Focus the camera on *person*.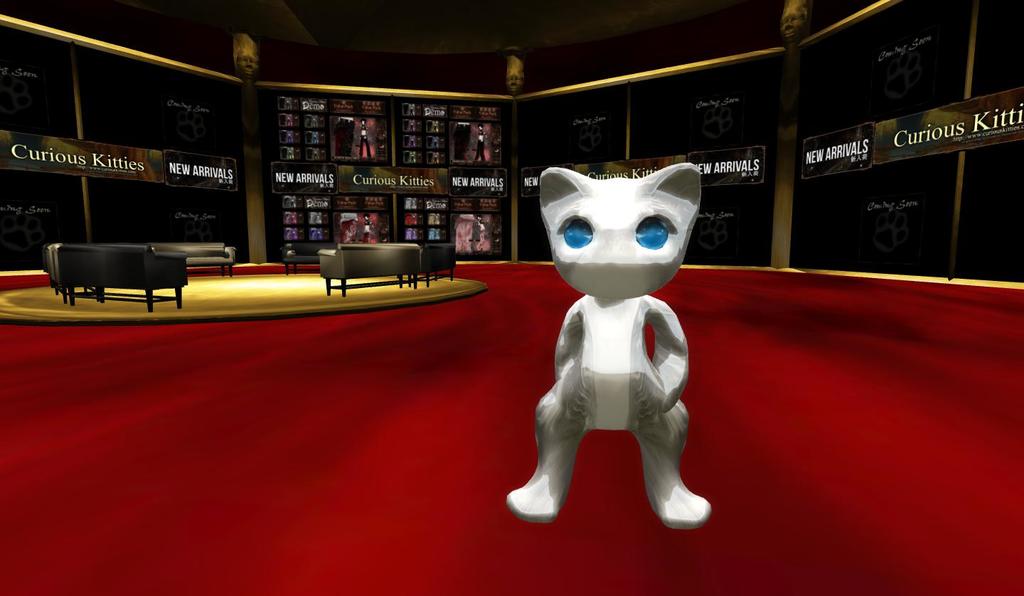
Focus region: [359, 120, 371, 161].
